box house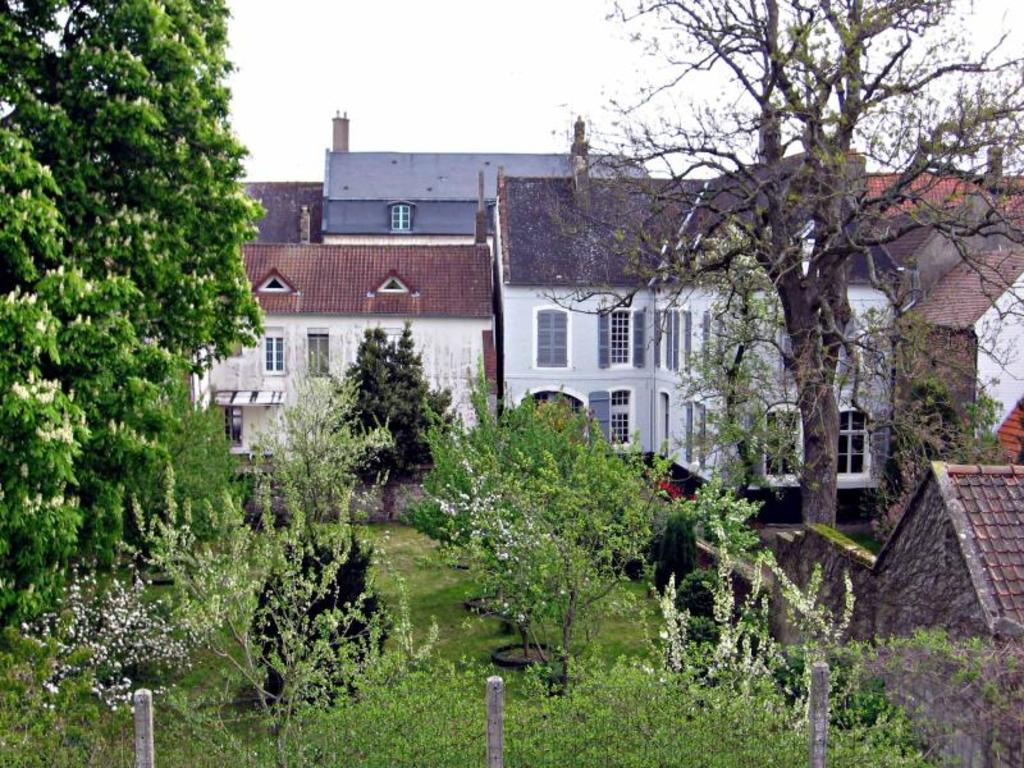
177/204/499/466
